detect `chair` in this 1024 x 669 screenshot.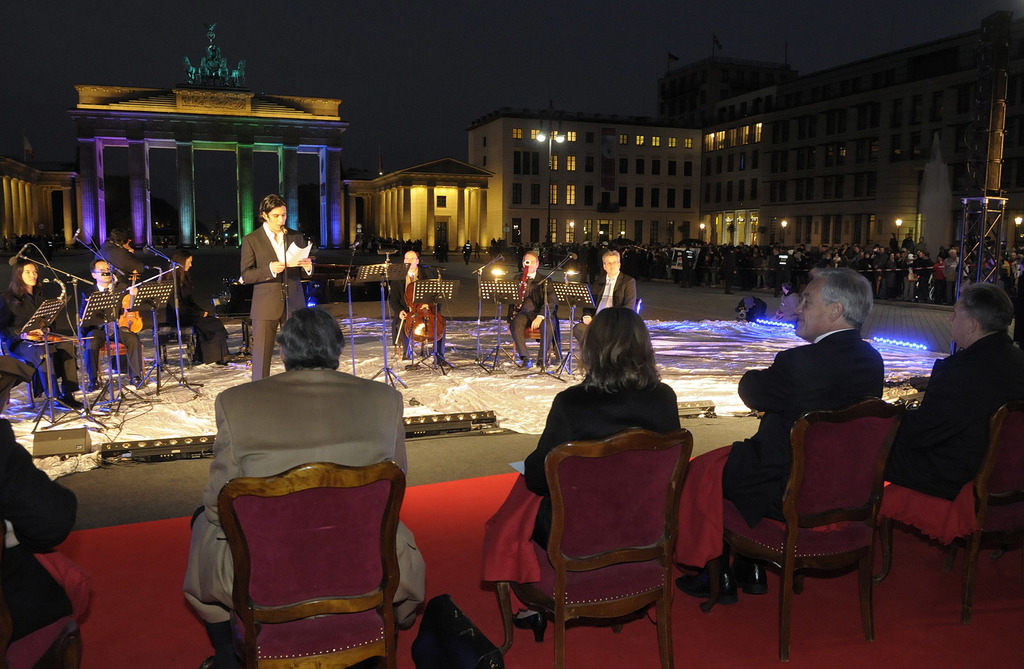
Detection: {"x1": 872, "y1": 395, "x2": 1023, "y2": 624}.
